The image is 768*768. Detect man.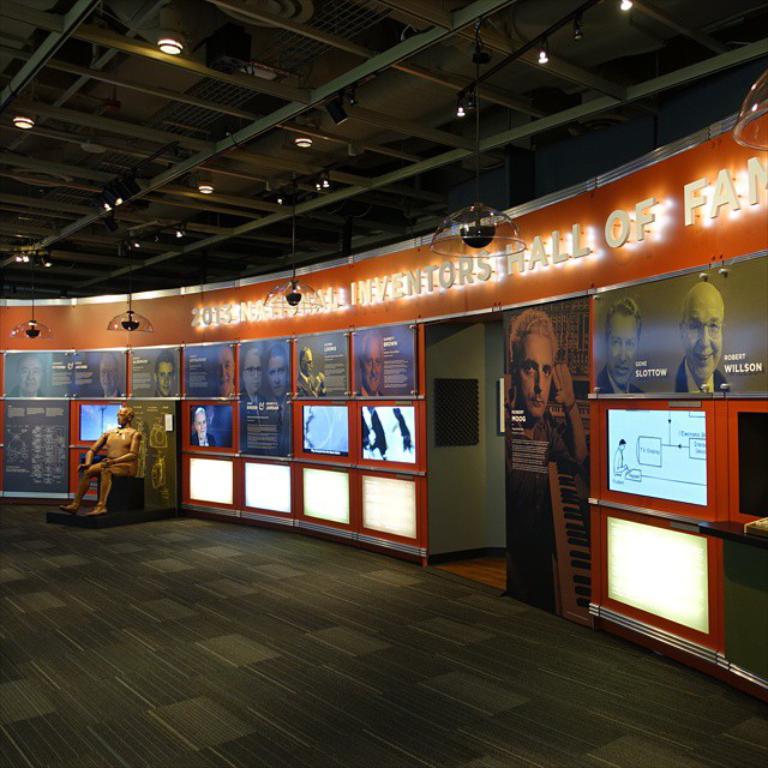
Detection: bbox=(244, 352, 262, 402).
